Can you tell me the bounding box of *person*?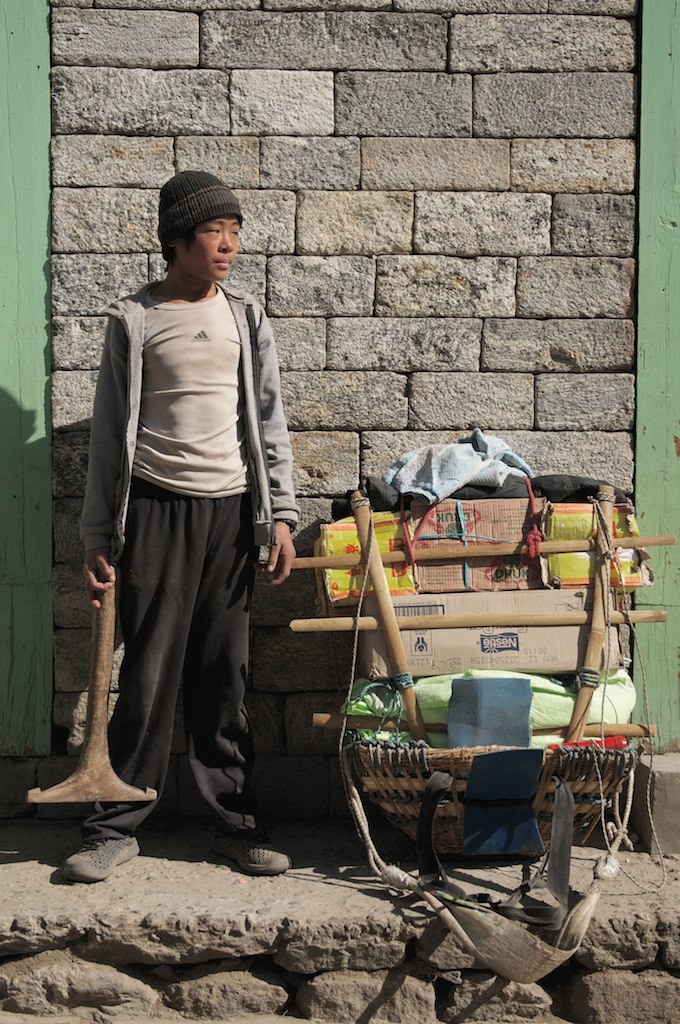
(59,168,298,874).
